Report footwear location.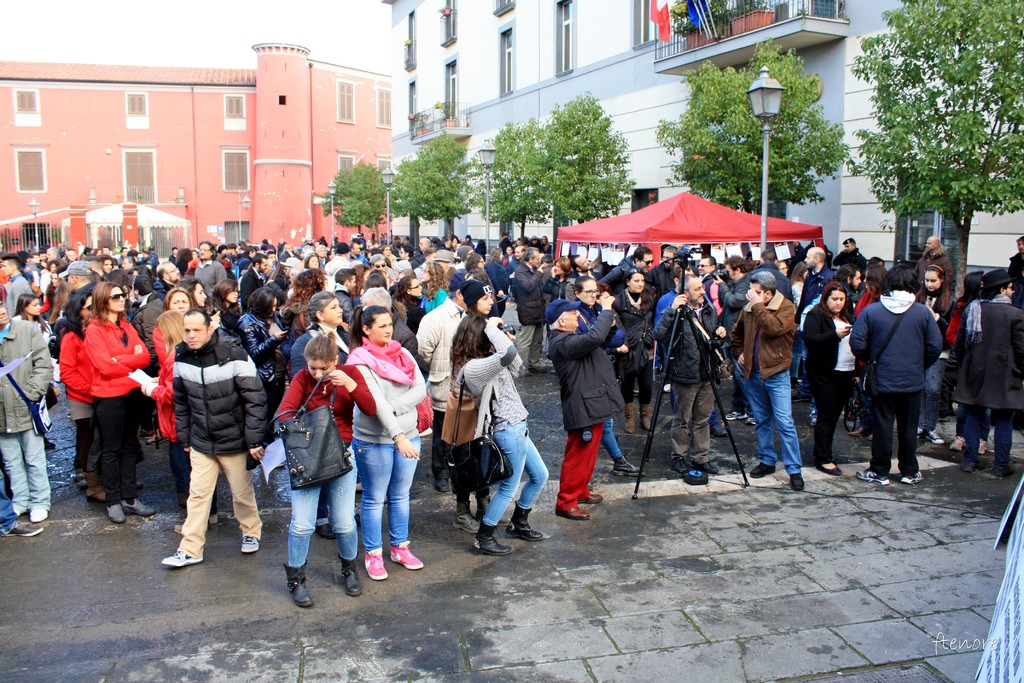
Report: (808, 411, 823, 427).
